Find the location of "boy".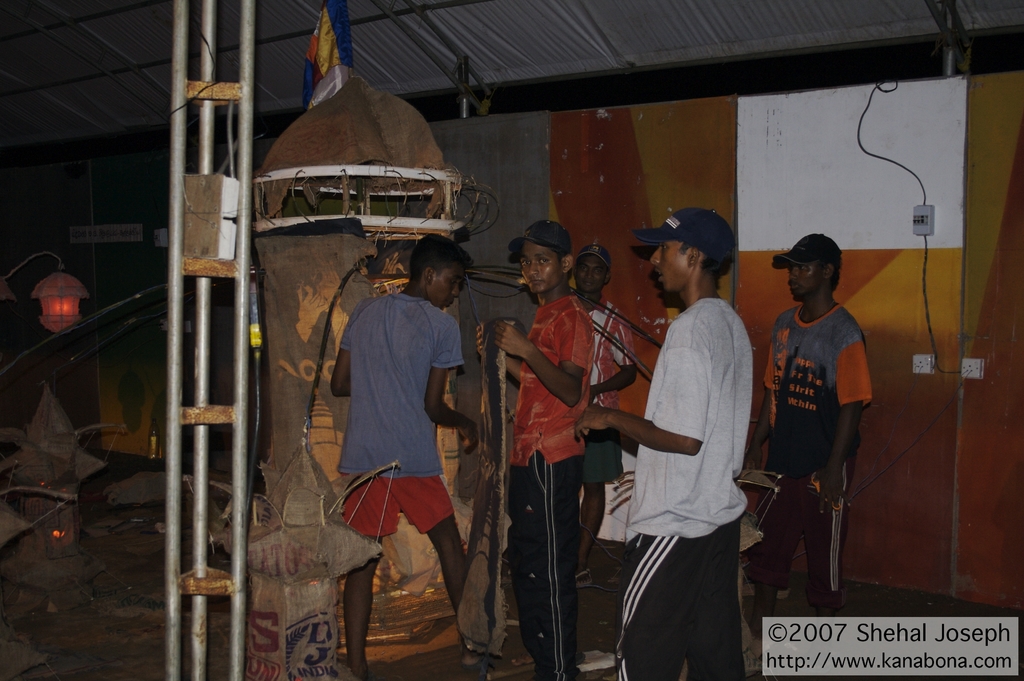
Location: 480:229:596:675.
